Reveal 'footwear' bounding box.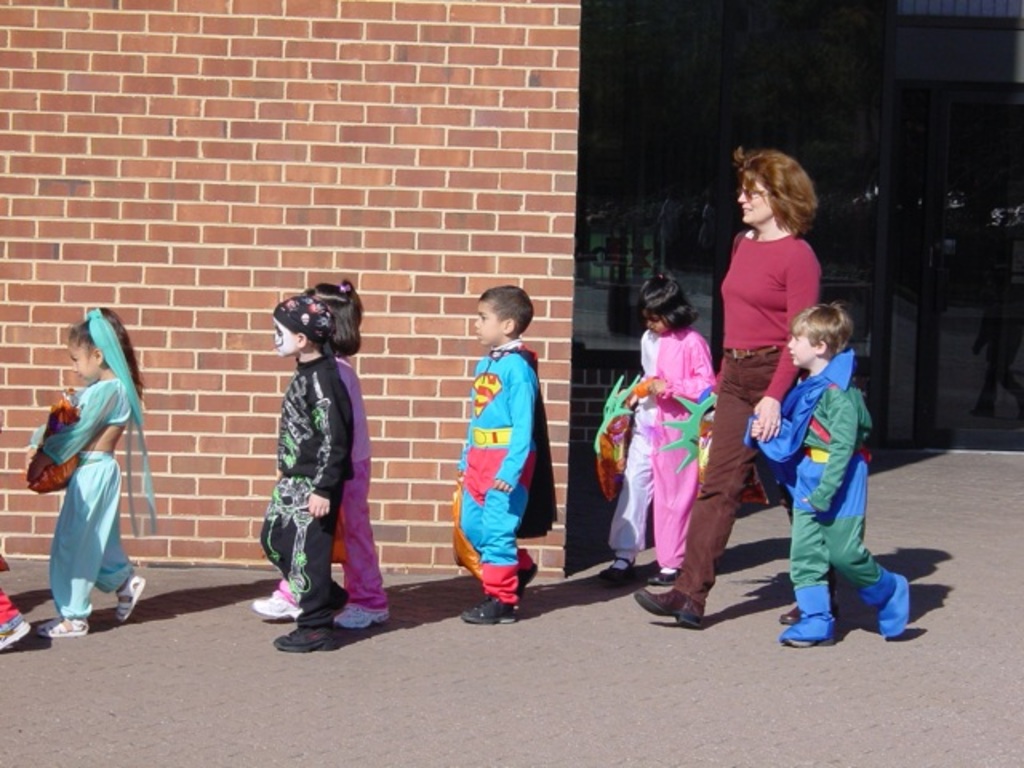
Revealed: select_region(603, 555, 634, 587).
